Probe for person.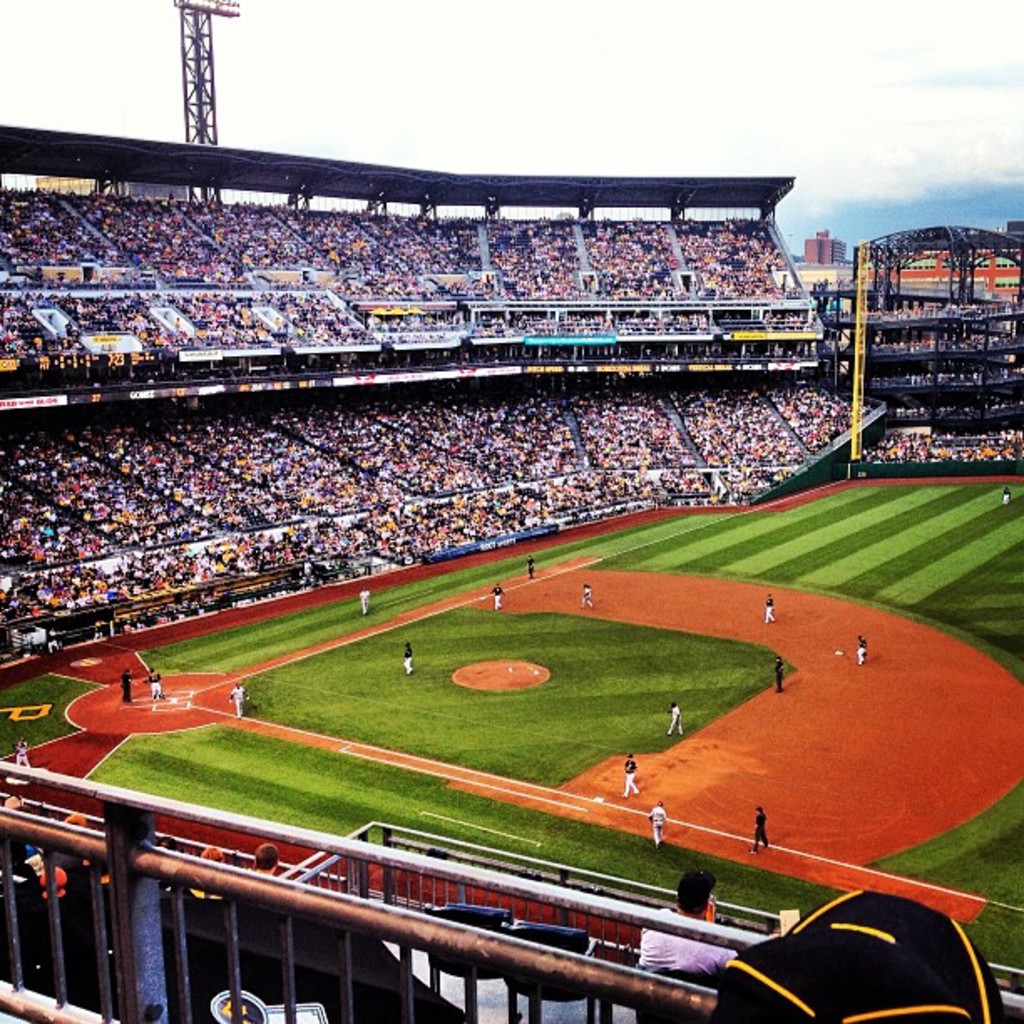
Probe result: (530, 559, 537, 577).
